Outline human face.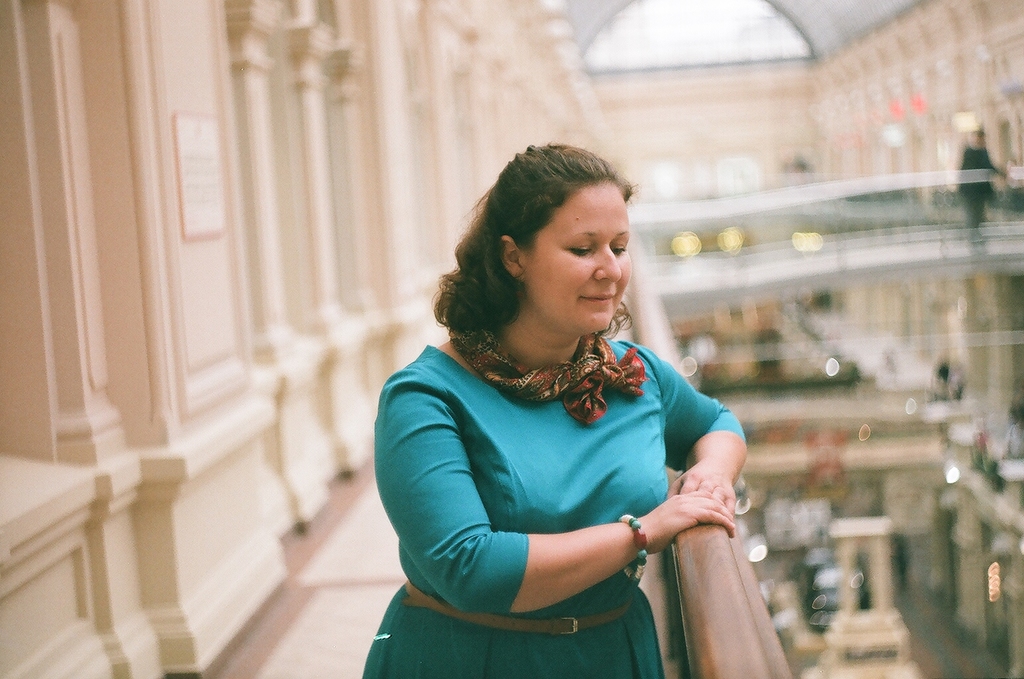
Outline: (527,191,633,332).
